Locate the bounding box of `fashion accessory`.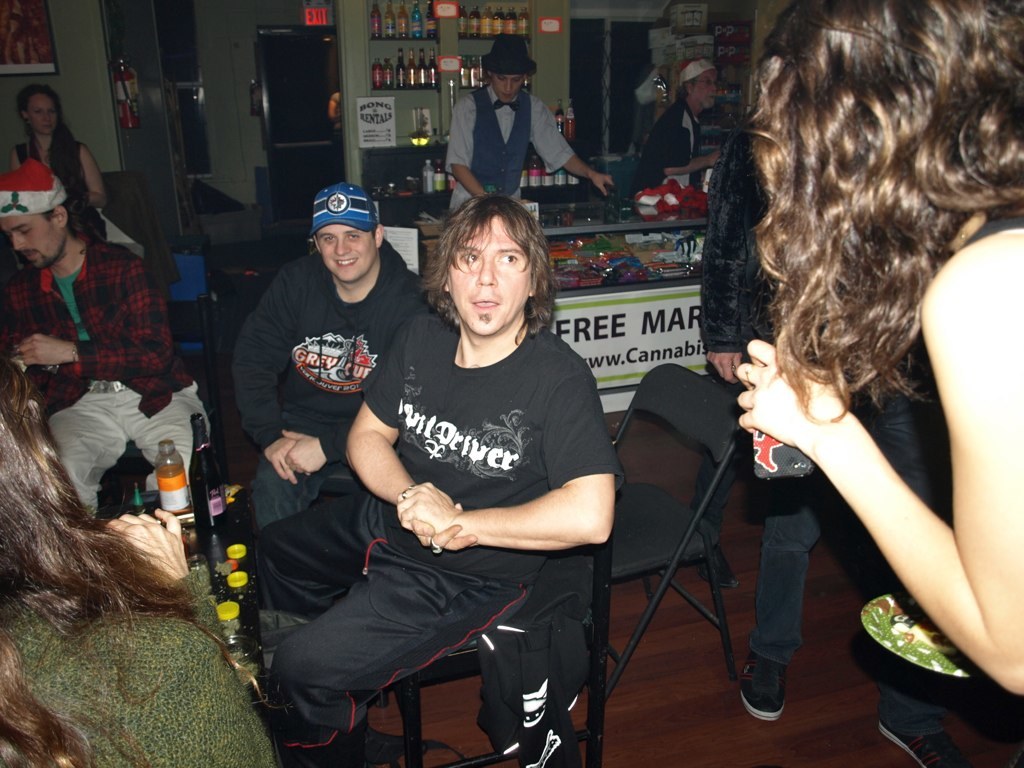
Bounding box: [left=0, top=154, right=70, bottom=217].
